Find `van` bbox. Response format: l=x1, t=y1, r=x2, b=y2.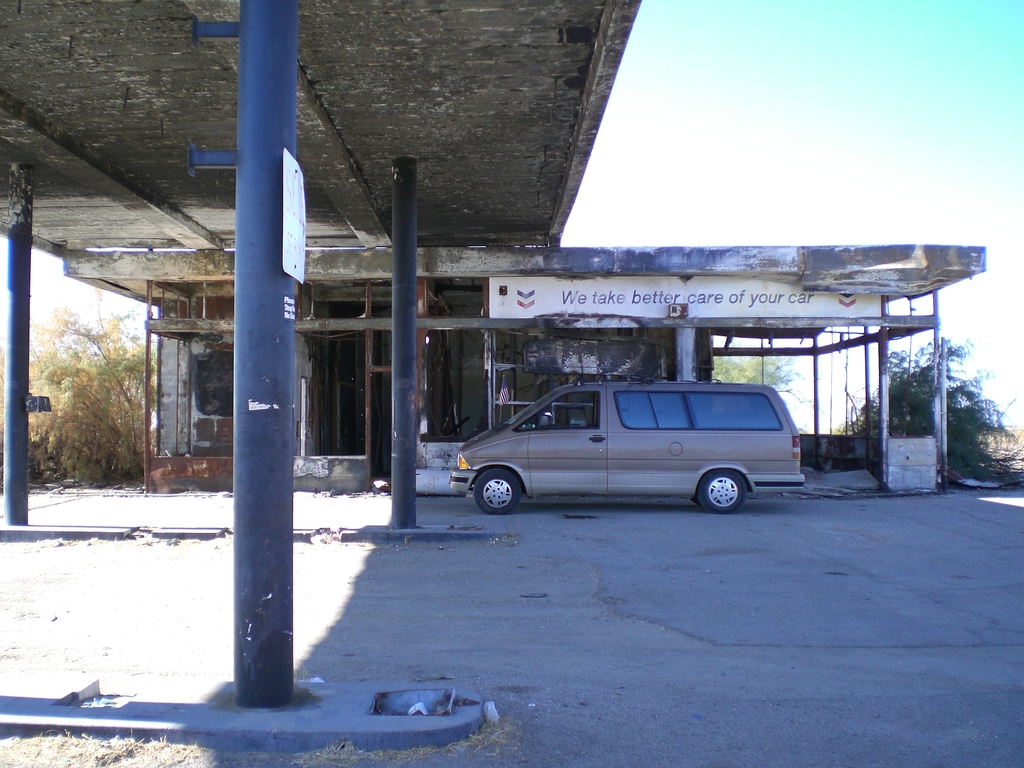
l=445, t=374, r=808, b=515.
